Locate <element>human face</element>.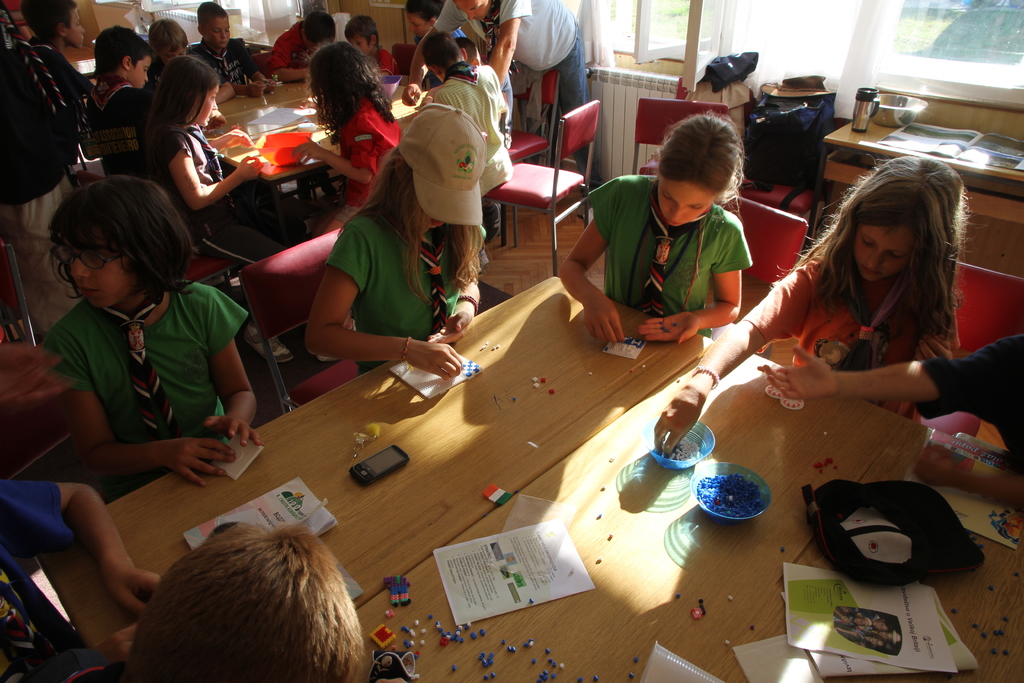
Bounding box: detection(408, 9, 435, 33).
